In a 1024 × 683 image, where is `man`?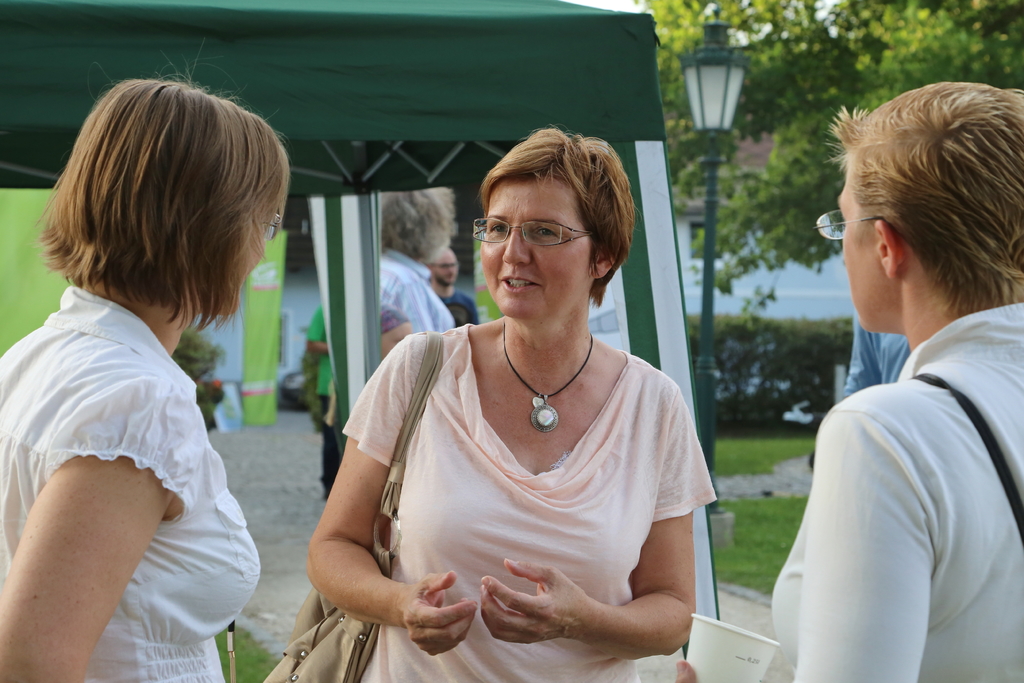
[x1=305, y1=303, x2=332, y2=498].
